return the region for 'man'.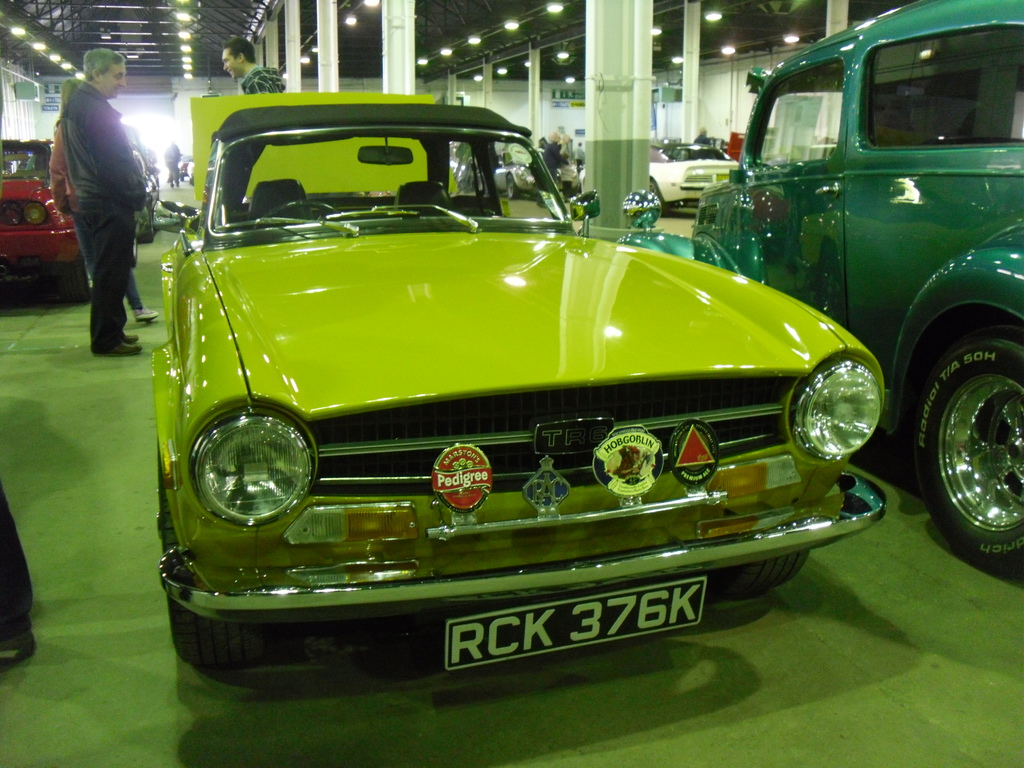
bbox(220, 37, 288, 97).
